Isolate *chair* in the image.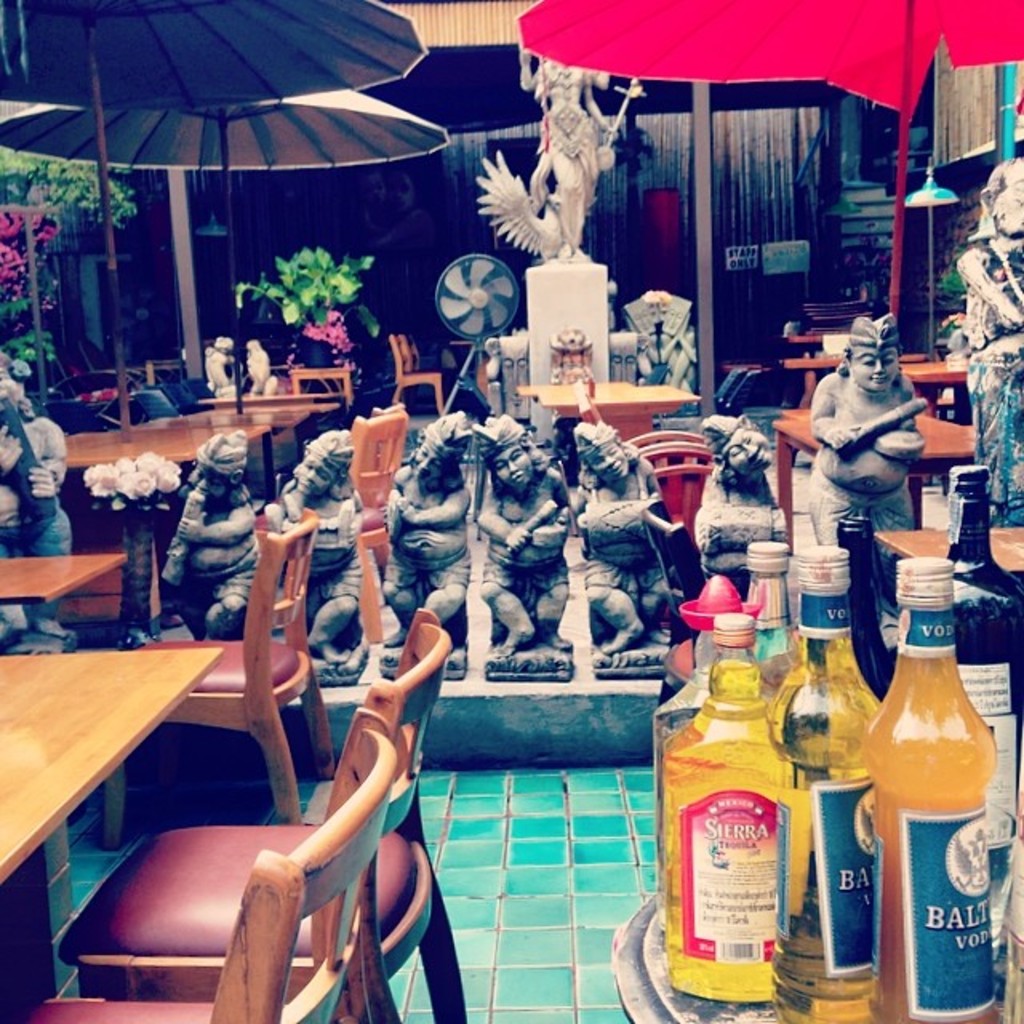
Isolated region: detection(56, 603, 464, 1022).
